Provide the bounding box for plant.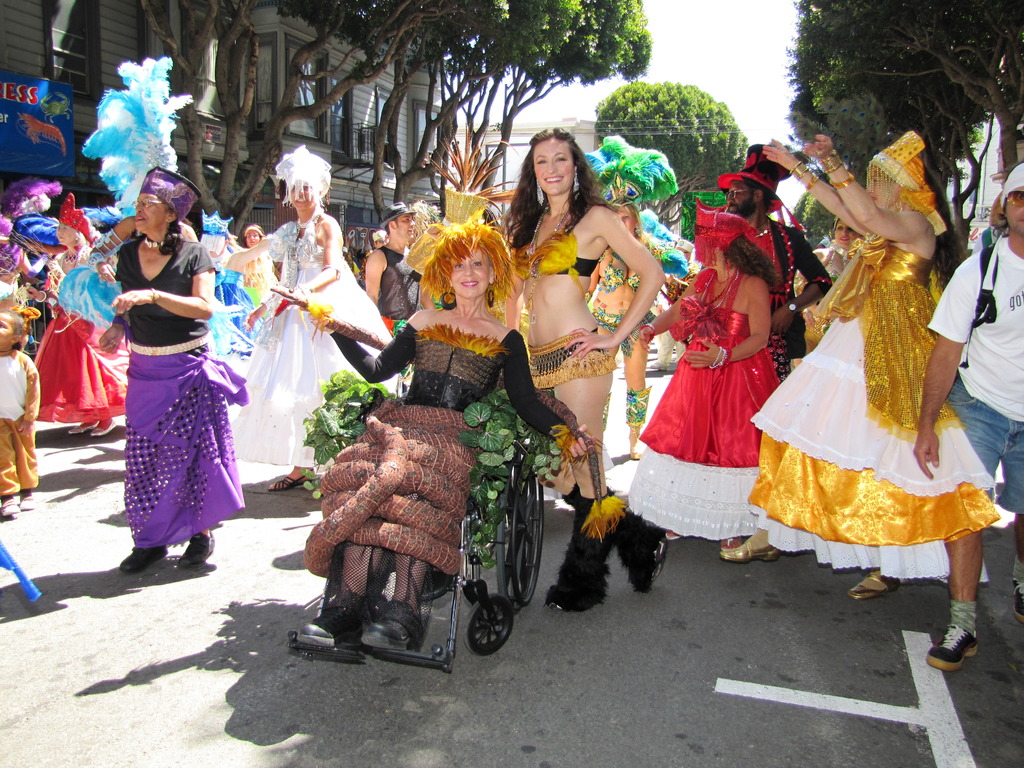
[303,369,568,574].
